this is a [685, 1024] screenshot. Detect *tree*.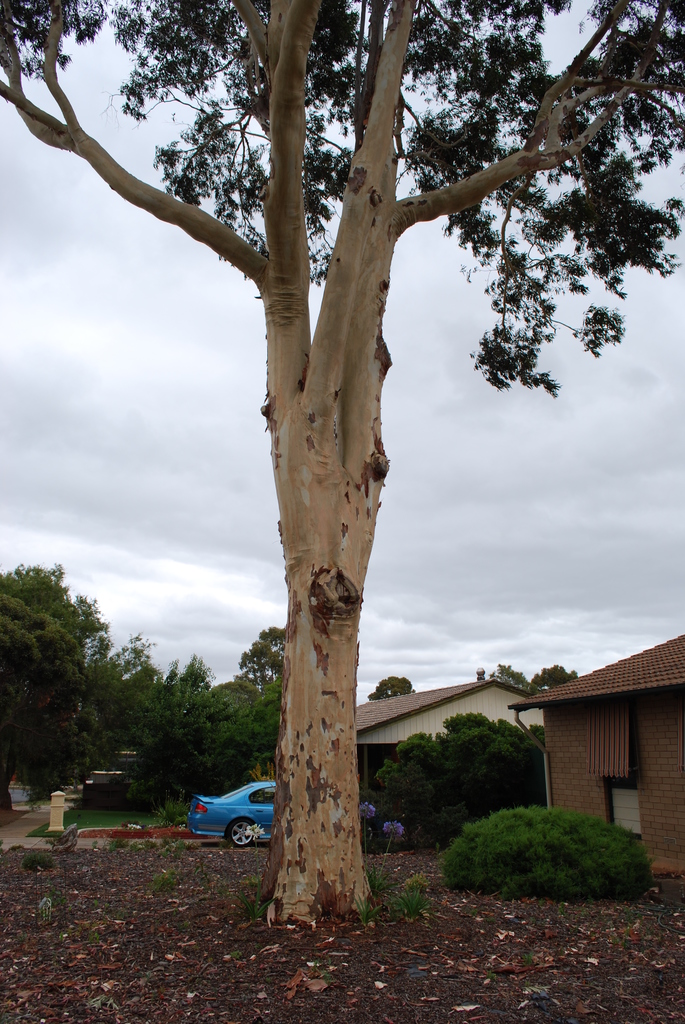
<bbox>5, 548, 129, 802</bbox>.
